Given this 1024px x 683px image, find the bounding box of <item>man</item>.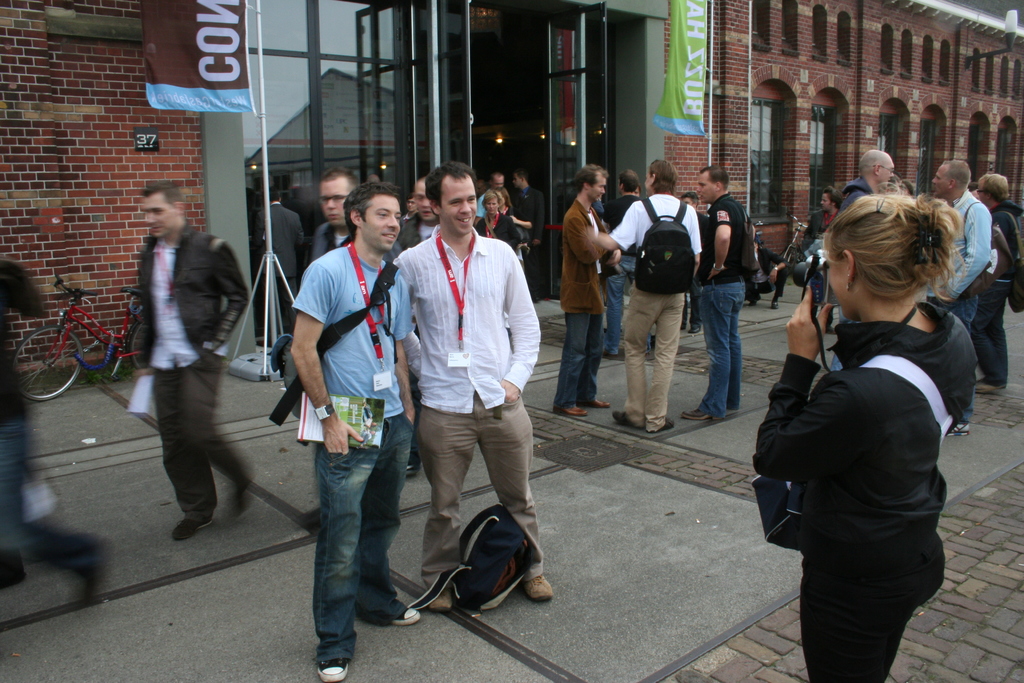
BBox(133, 177, 256, 547).
